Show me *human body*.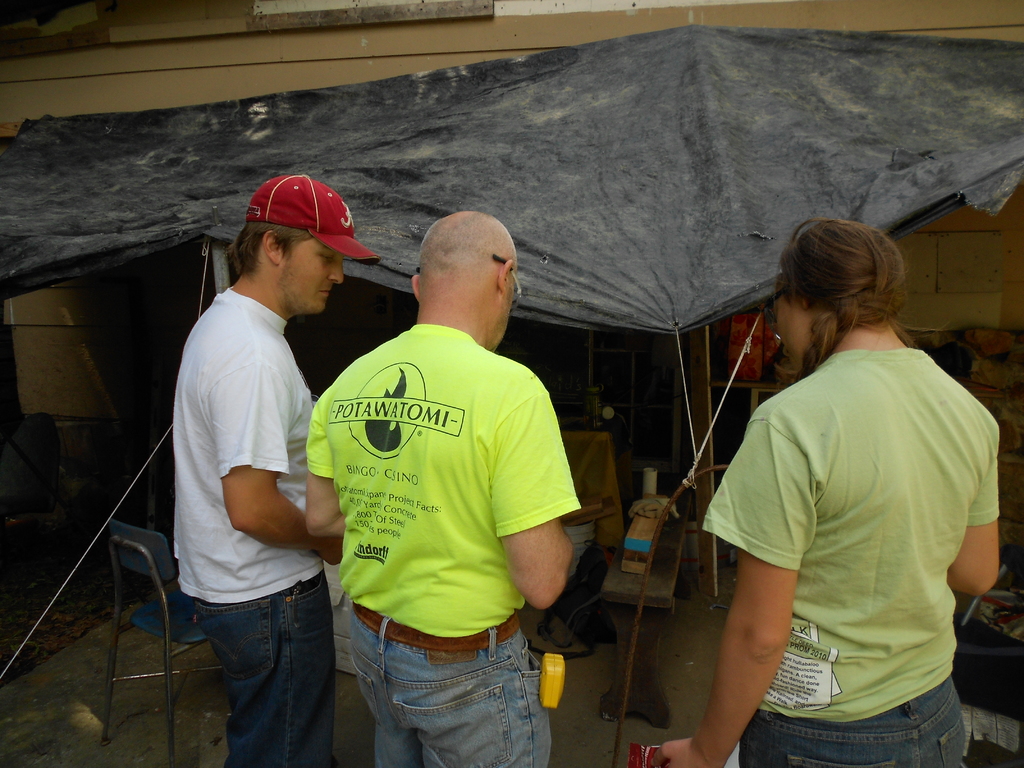
*human body* is here: x1=173 y1=274 x2=346 y2=767.
